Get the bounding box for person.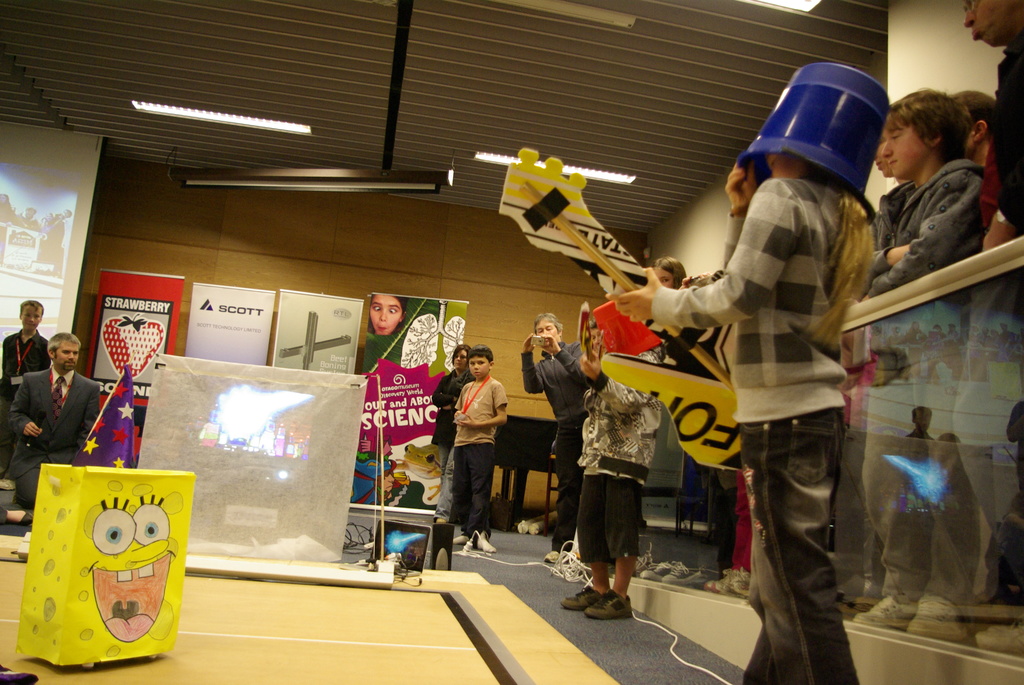
x1=431, y1=345, x2=473, y2=522.
